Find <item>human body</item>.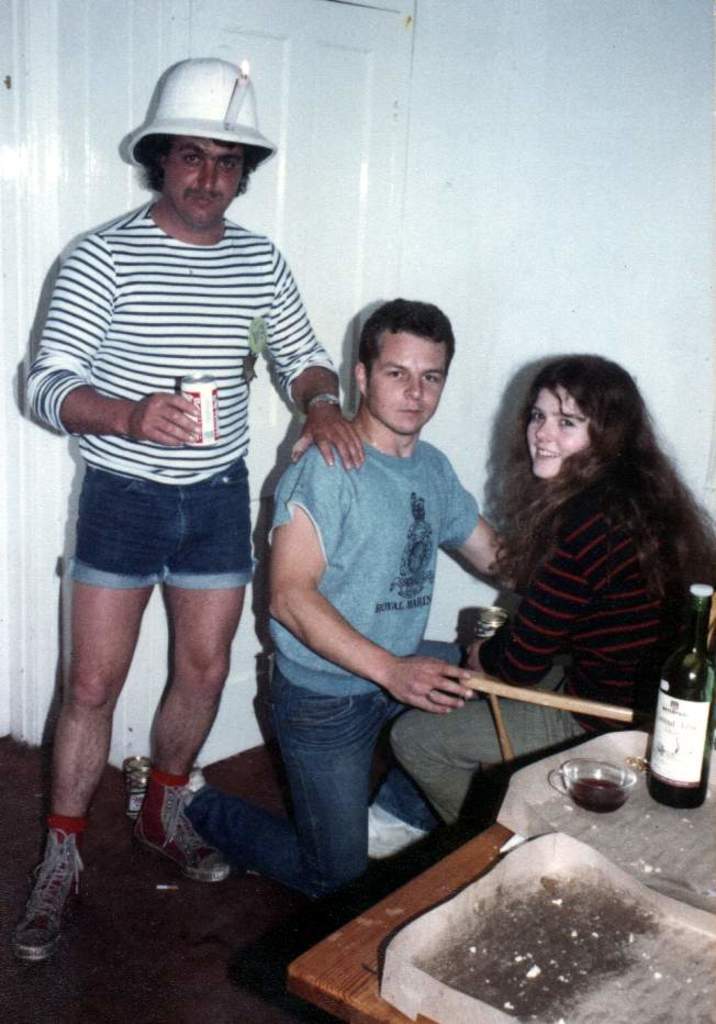
389:472:715:837.
